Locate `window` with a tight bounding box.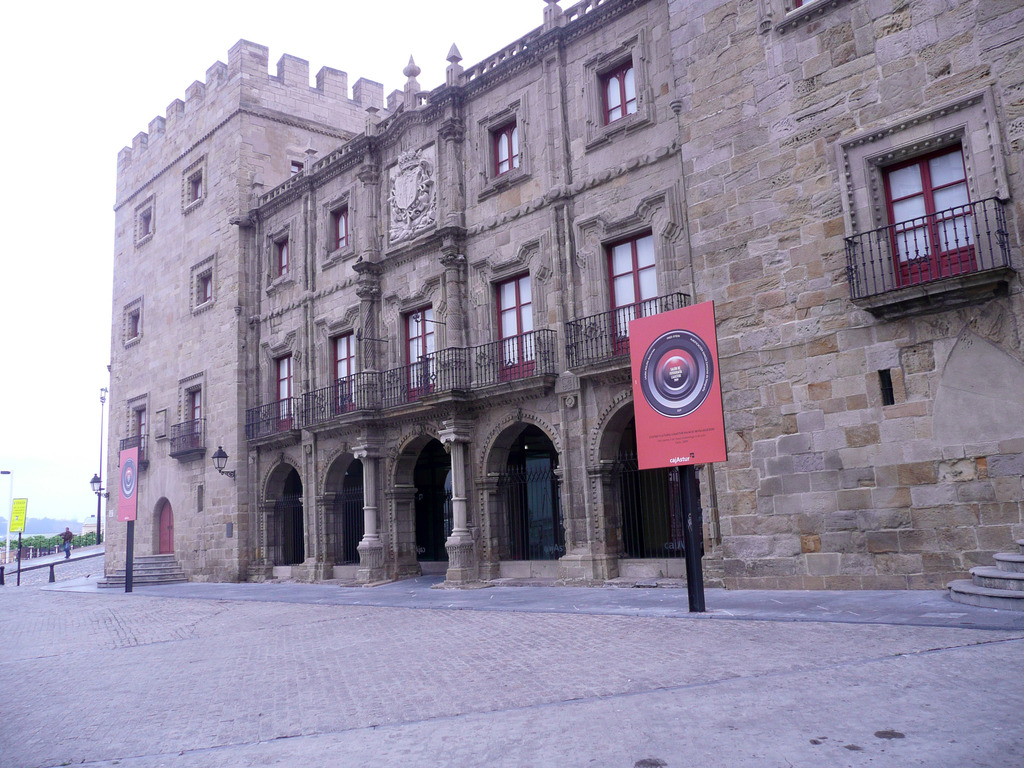
select_region(492, 118, 532, 173).
